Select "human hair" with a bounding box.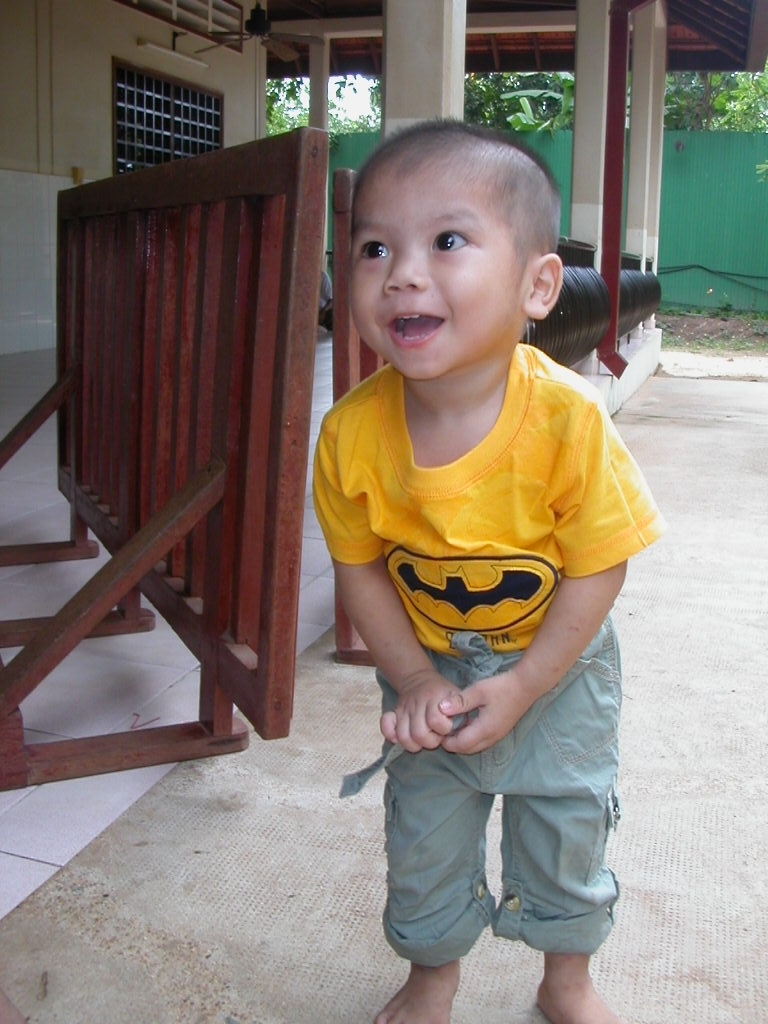
x1=347, y1=112, x2=566, y2=310.
